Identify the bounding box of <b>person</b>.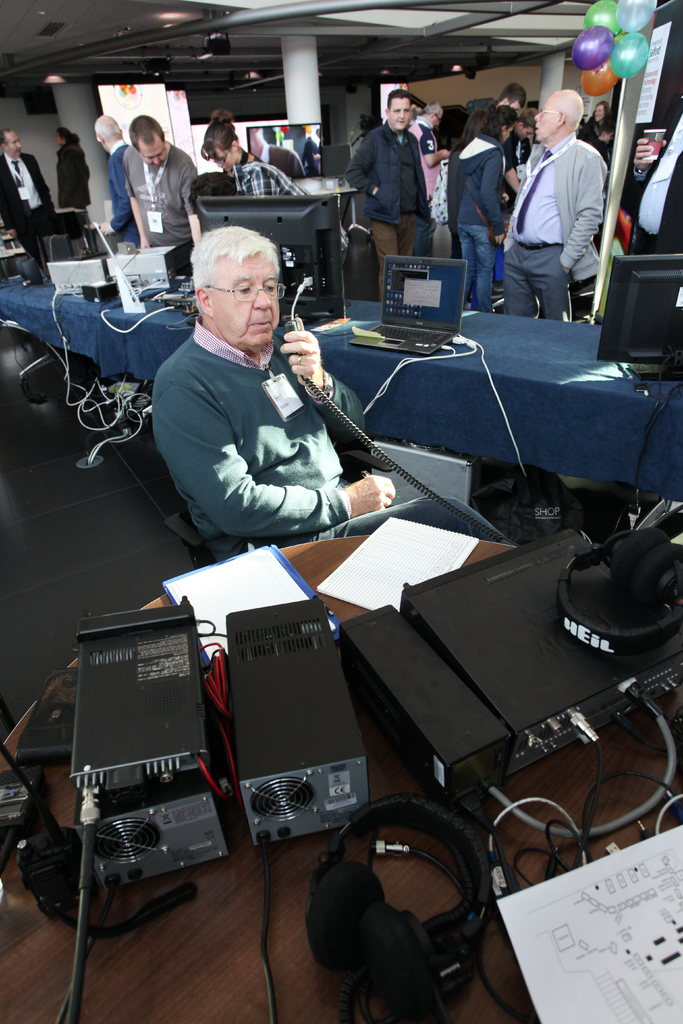
[left=192, top=100, right=351, bottom=244].
